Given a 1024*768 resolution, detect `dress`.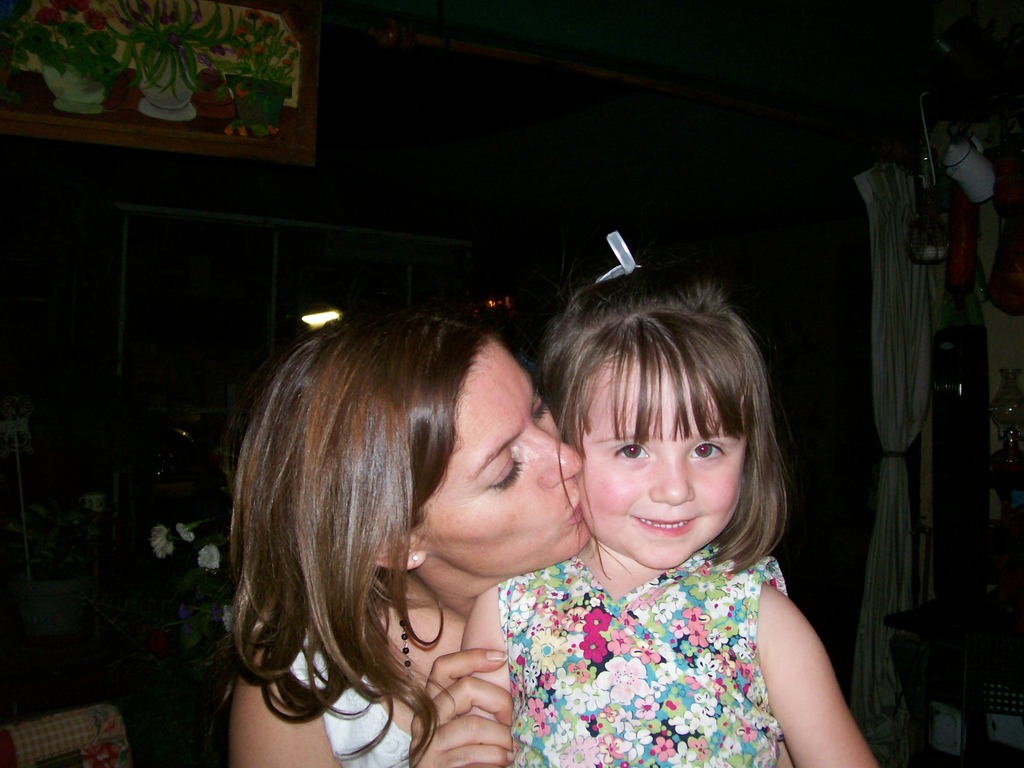
(left=289, top=634, right=413, bottom=767).
